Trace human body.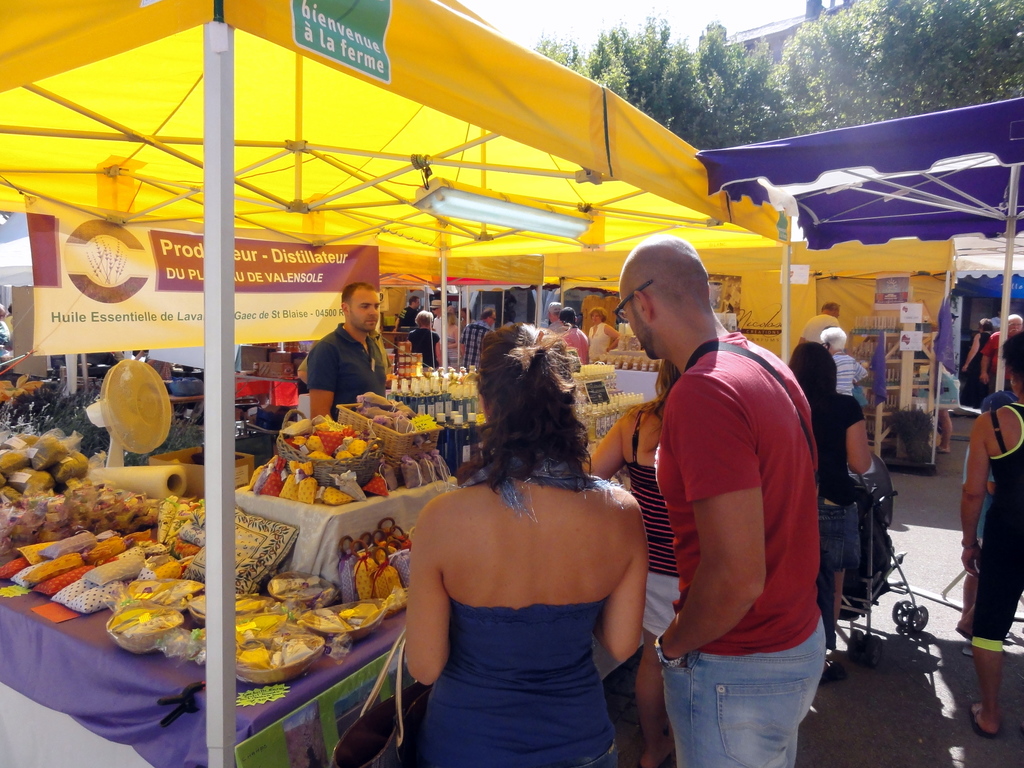
Traced to 399, 317, 652, 767.
